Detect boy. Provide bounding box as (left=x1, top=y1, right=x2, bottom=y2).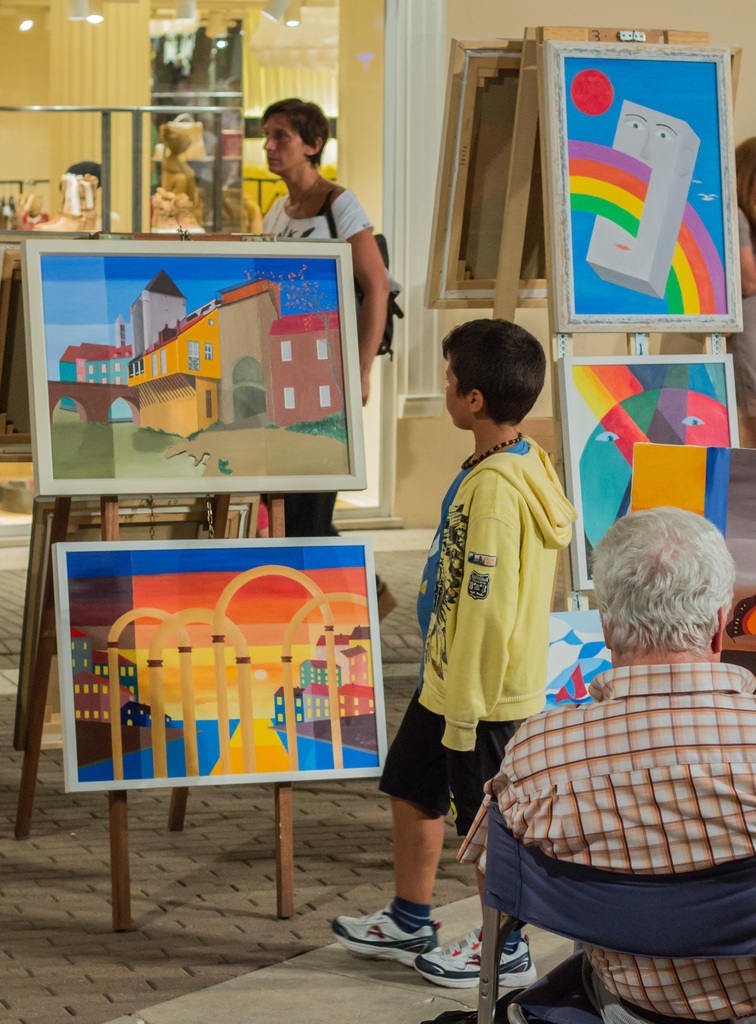
(left=328, top=321, right=563, bottom=991).
